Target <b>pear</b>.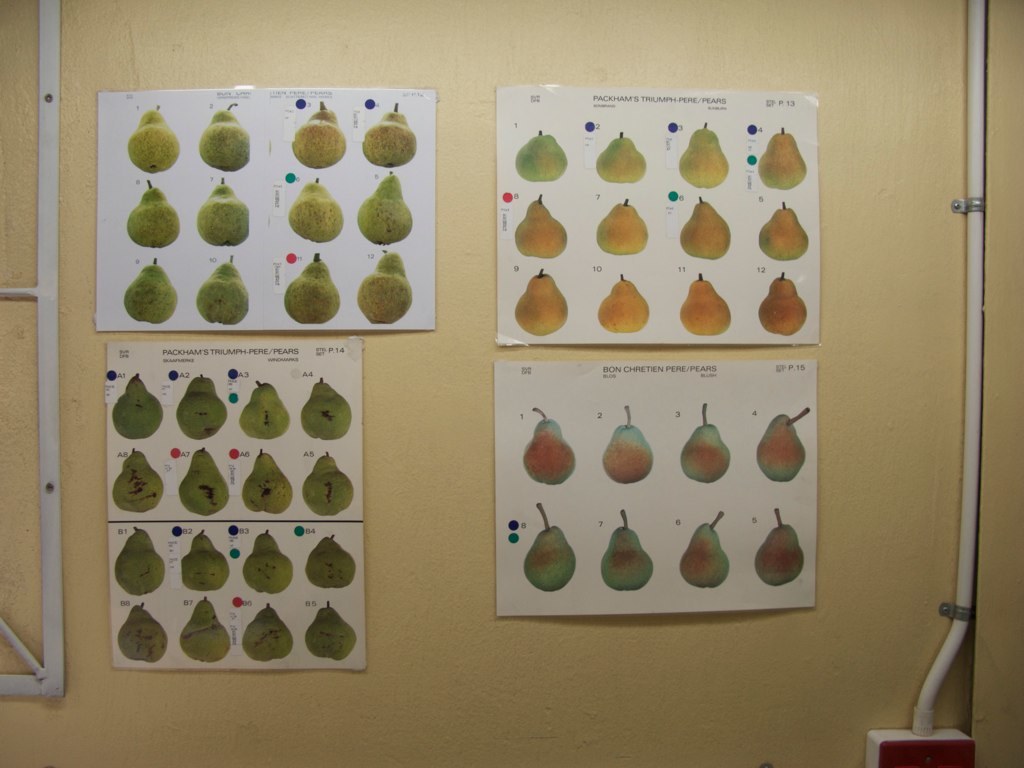
Target region: BBox(303, 452, 353, 513).
